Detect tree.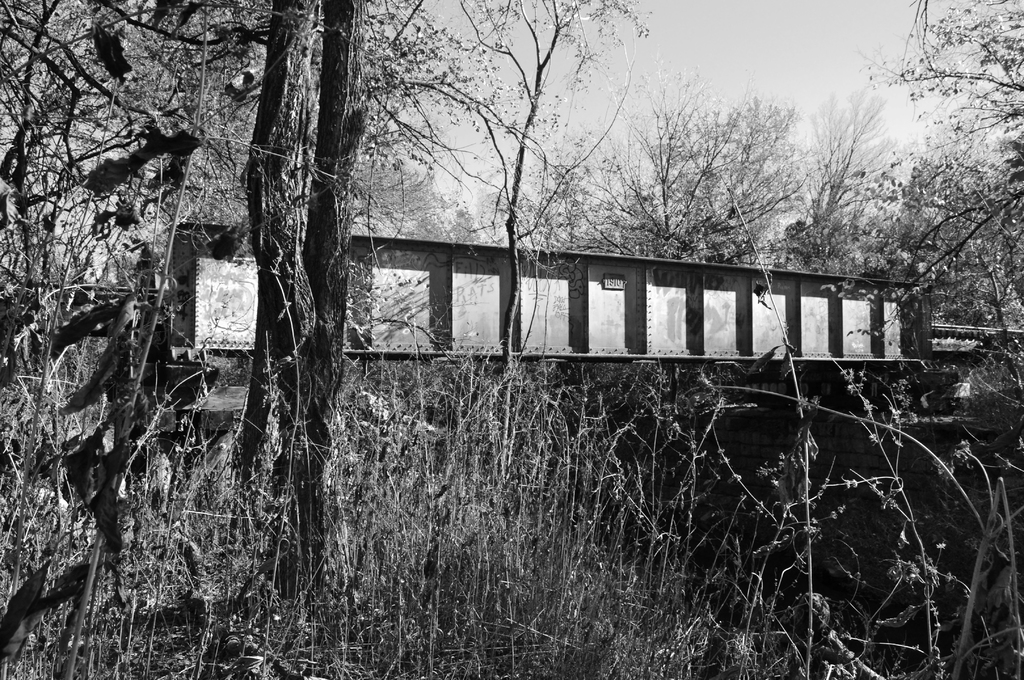
Detected at <box>502,69,811,302</box>.
